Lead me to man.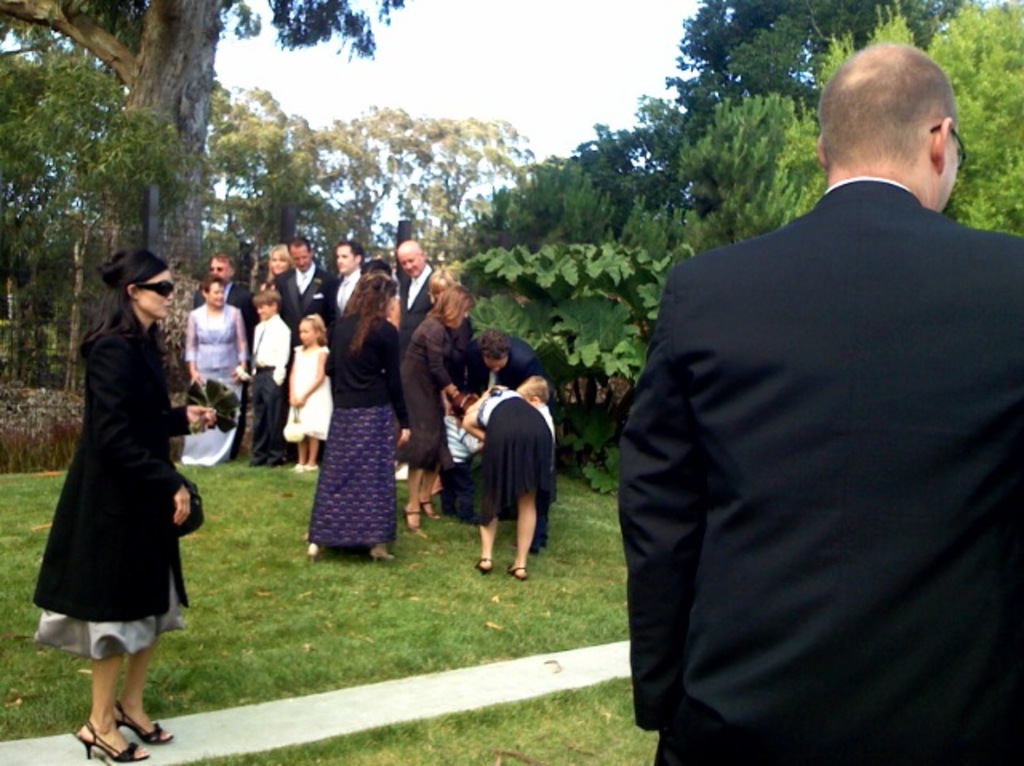
Lead to [x1=467, y1=325, x2=539, y2=395].
